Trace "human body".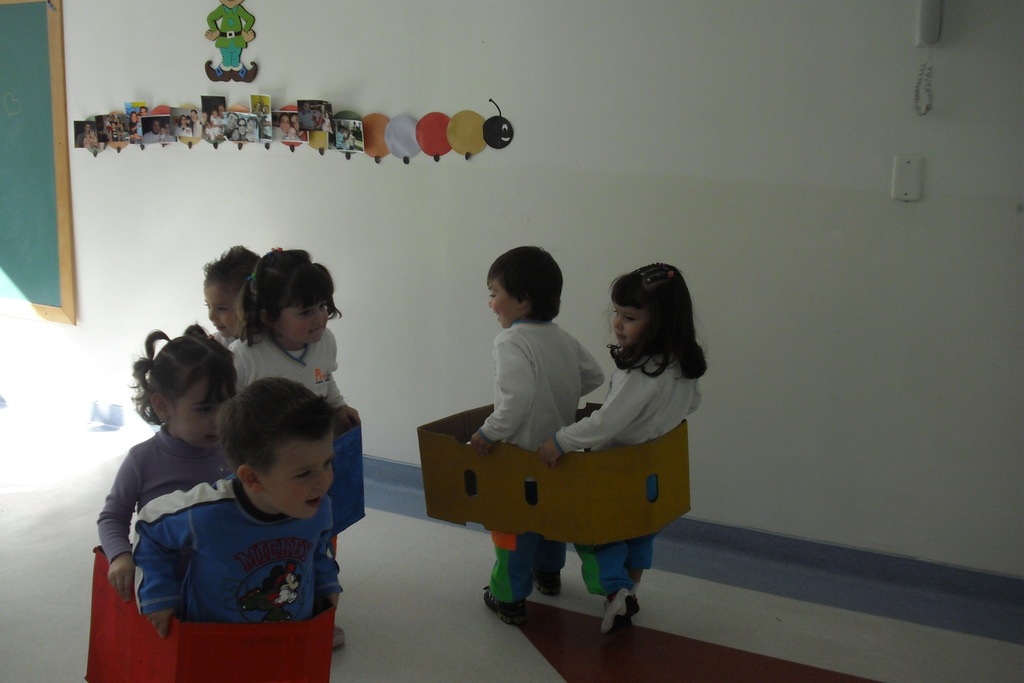
Traced to box(202, 244, 259, 352).
